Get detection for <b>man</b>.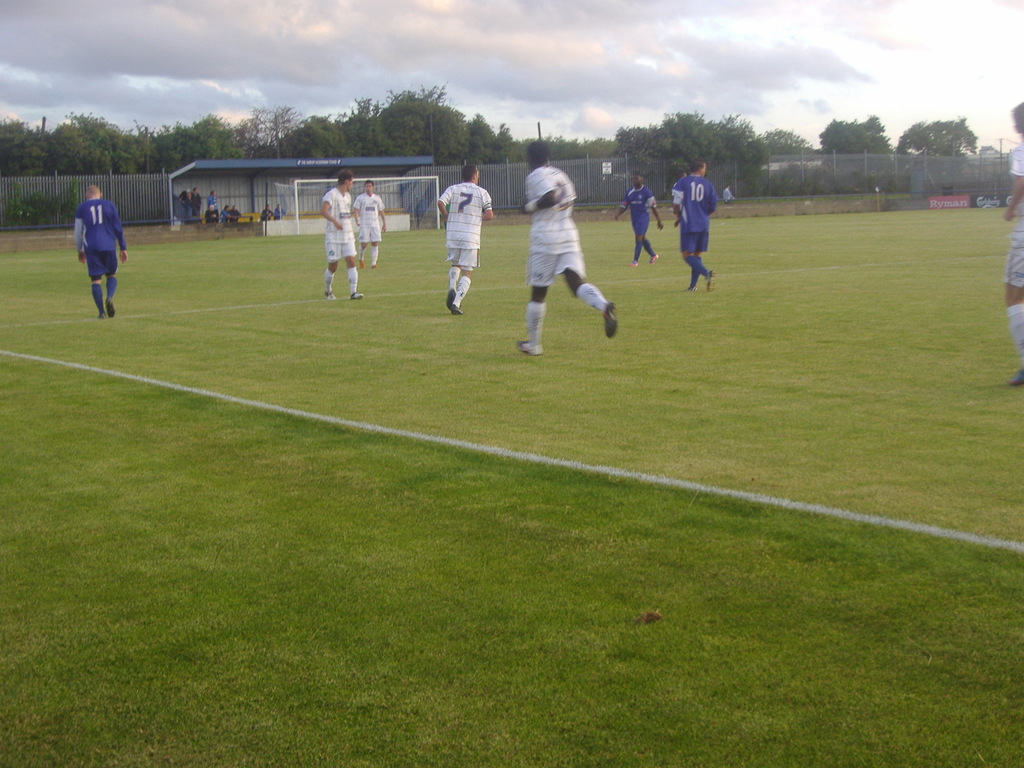
Detection: <bbox>436, 165, 495, 314</bbox>.
